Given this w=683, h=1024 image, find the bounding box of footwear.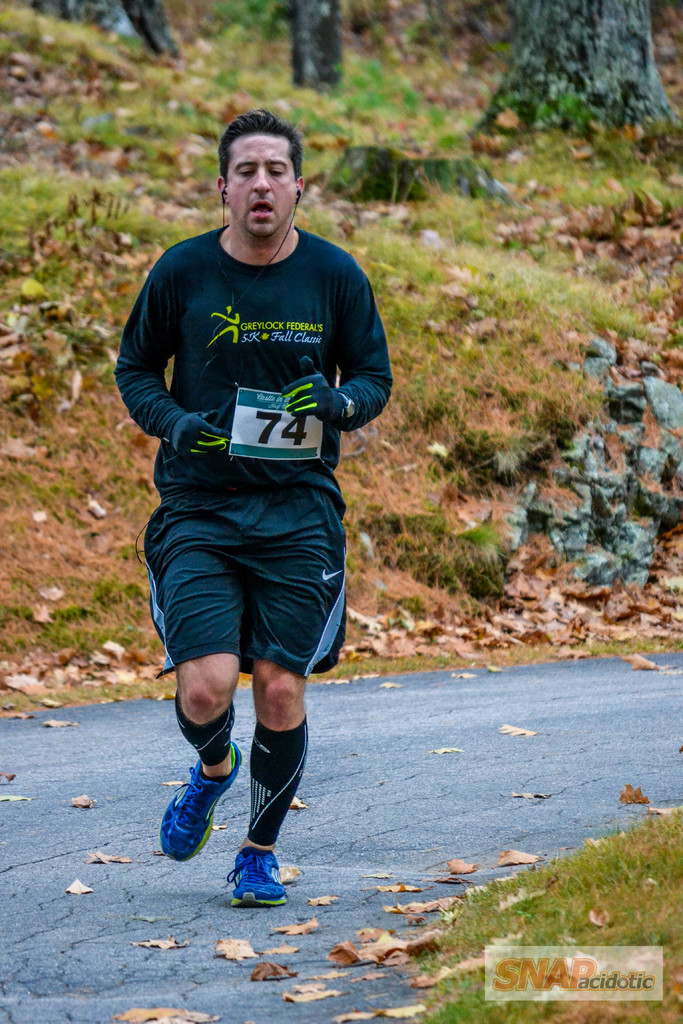
bbox=(160, 741, 245, 862).
